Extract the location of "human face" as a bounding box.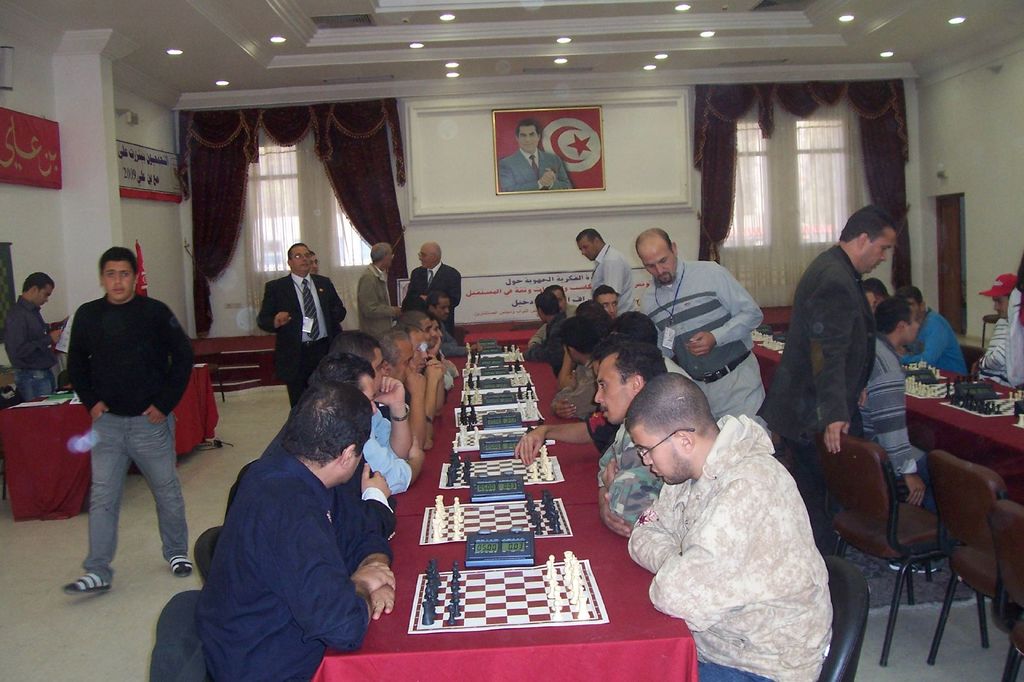
box(639, 246, 669, 287).
